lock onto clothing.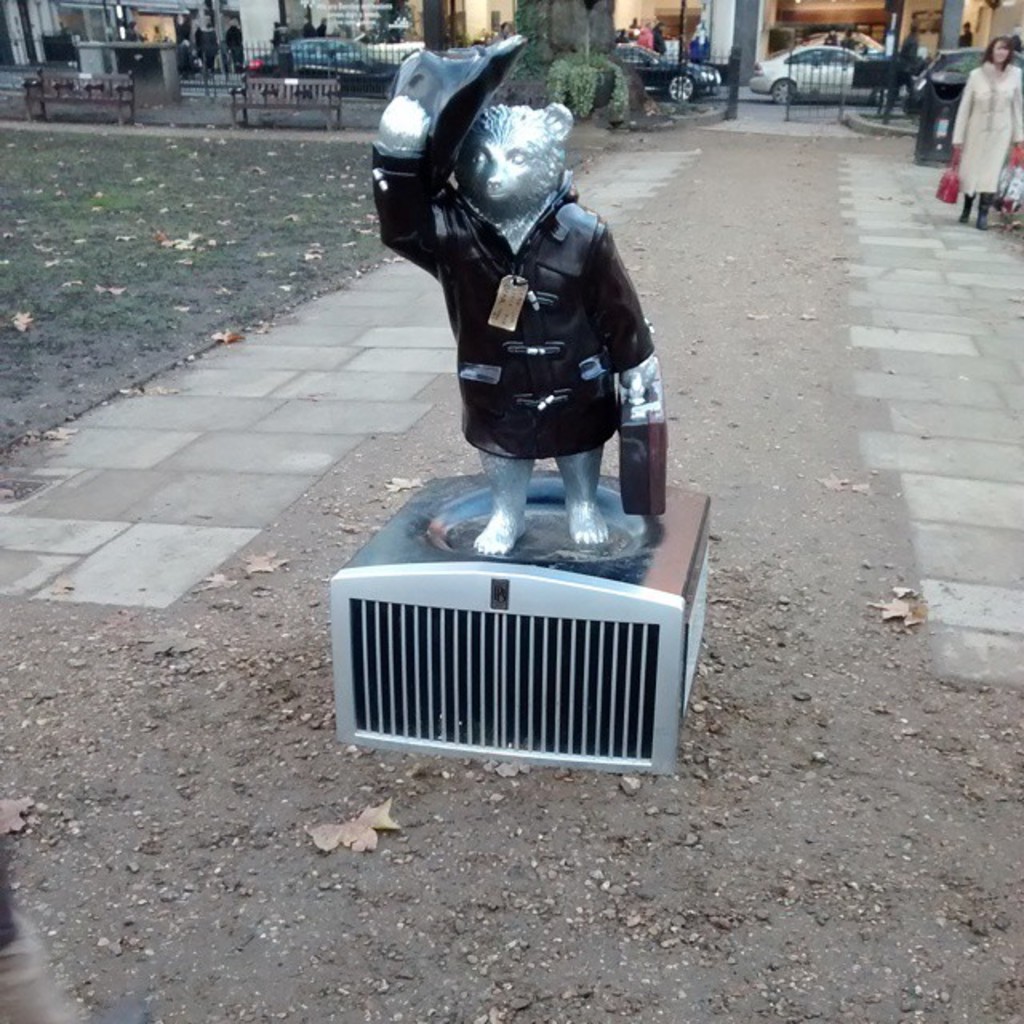
Locked: <box>651,27,666,51</box>.
